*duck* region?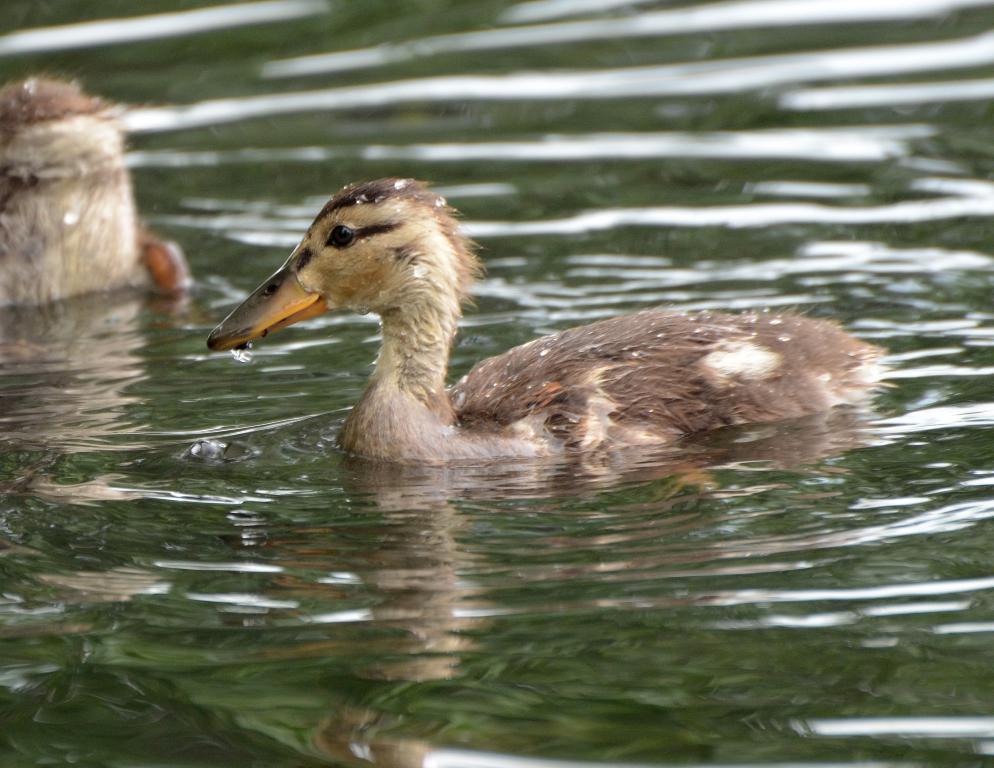
<bbox>202, 173, 903, 462</bbox>
